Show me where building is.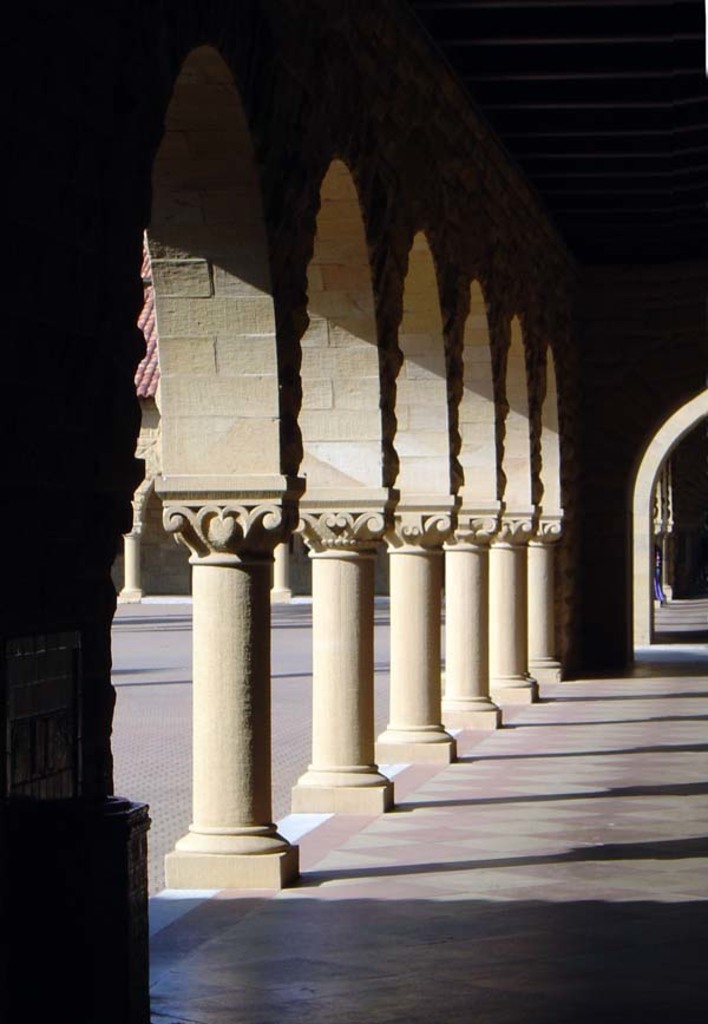
building is at x1=0, y1=0, x2=707, y2=1023.
